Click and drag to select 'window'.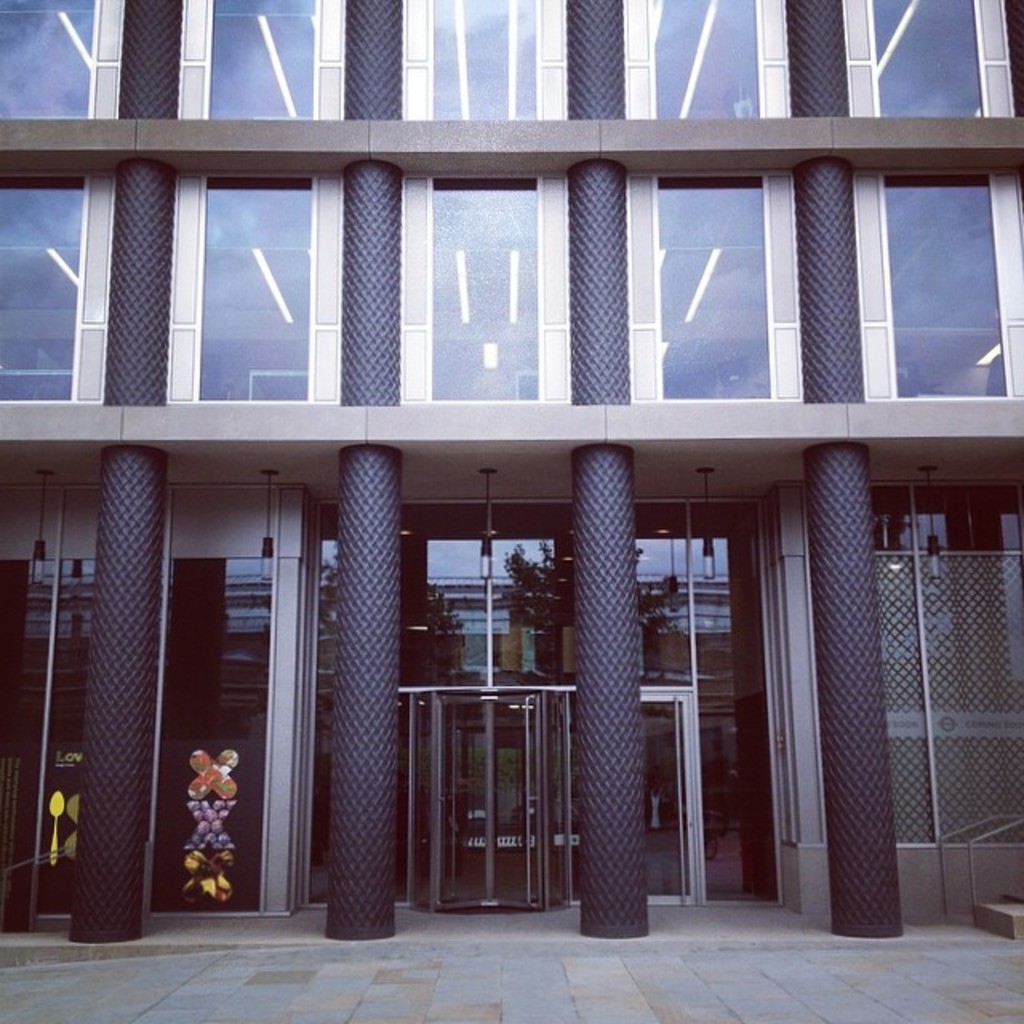
Selection: 861,170,1021,403.
